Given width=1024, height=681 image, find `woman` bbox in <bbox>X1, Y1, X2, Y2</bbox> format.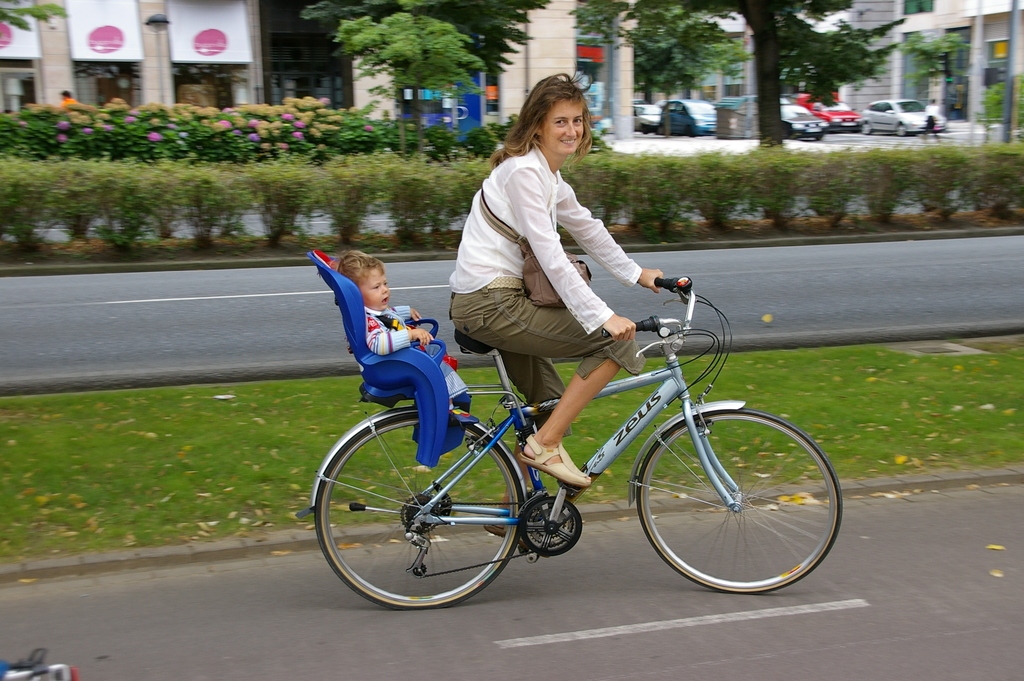
<bbox>457, 81, 675, 432</bbox>.
